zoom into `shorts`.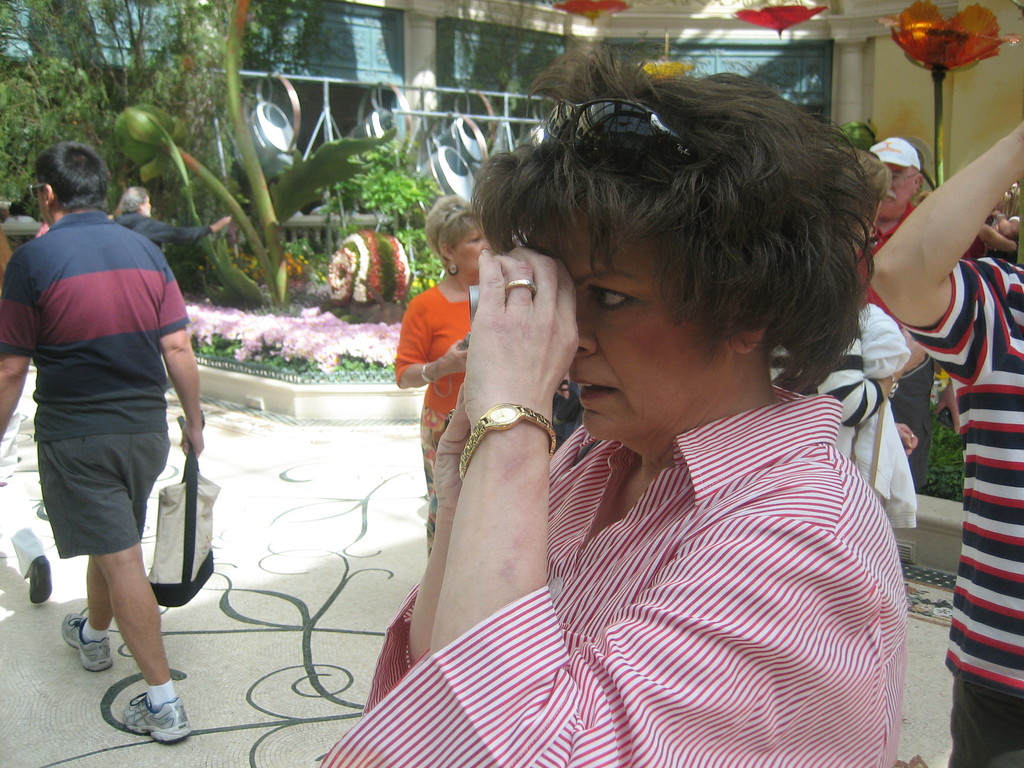
Zoom target: bbox=[49, 410, 193, 586].
